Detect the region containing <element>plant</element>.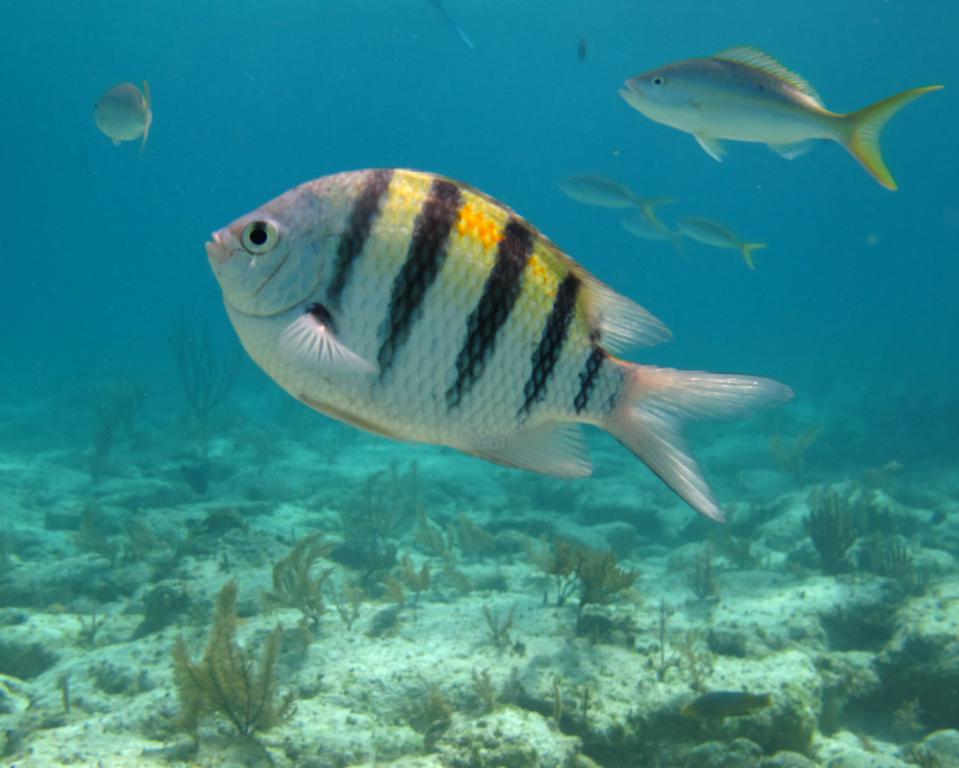
crop(678, 679, 761, 720).
